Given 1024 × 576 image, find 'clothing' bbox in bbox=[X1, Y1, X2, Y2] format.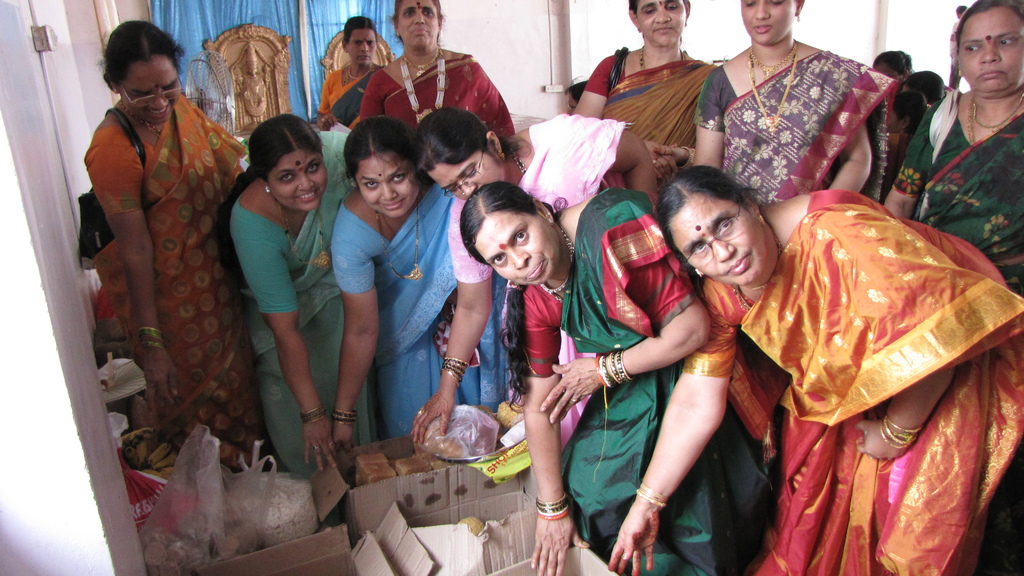
bbox=[348, 44, 516, 131].
